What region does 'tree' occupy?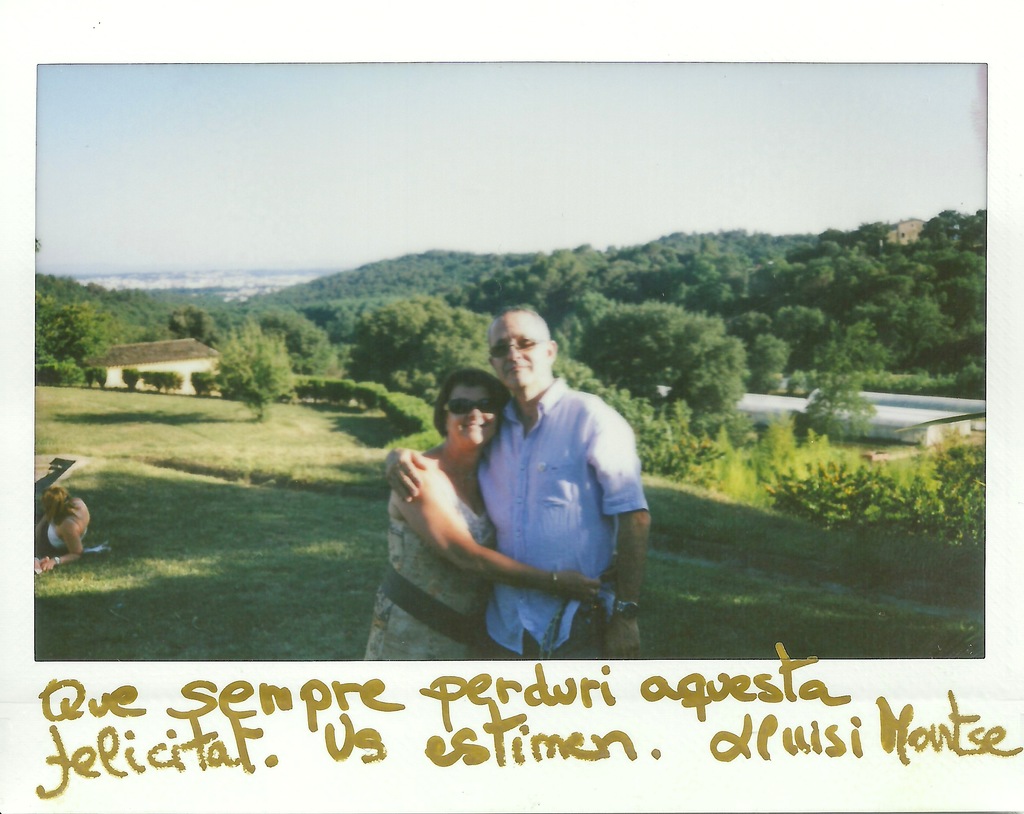
x1=653, y1=304, x2=740, y2=403.
